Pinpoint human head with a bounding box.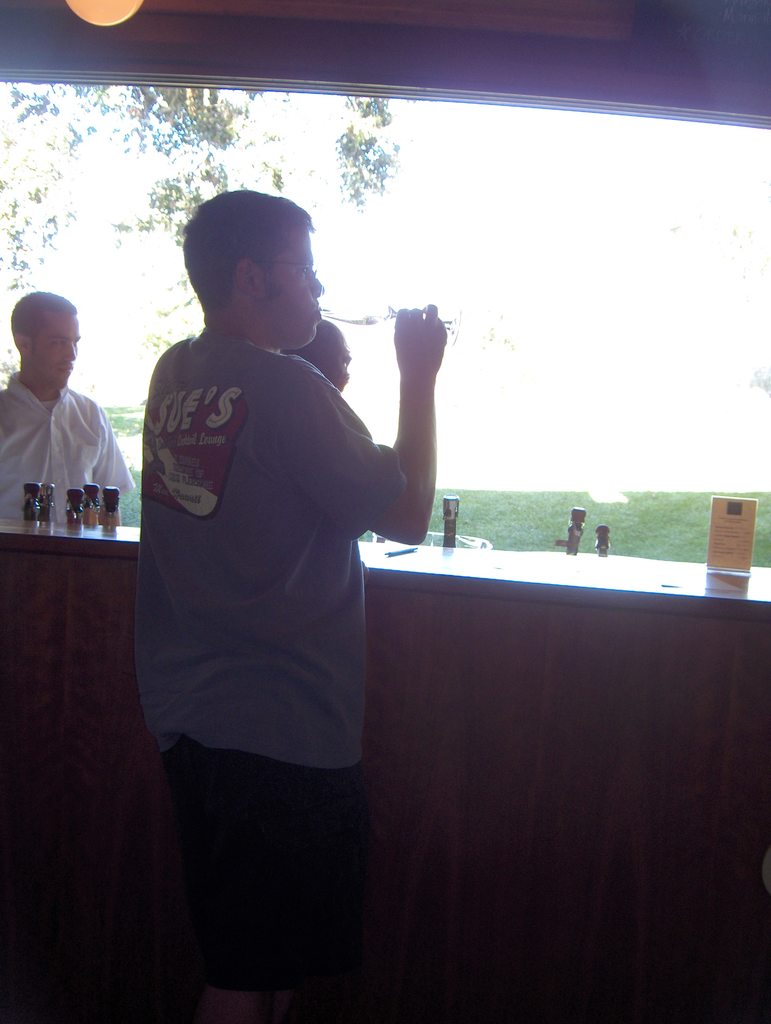
box=[6, 291, 82, 396].
